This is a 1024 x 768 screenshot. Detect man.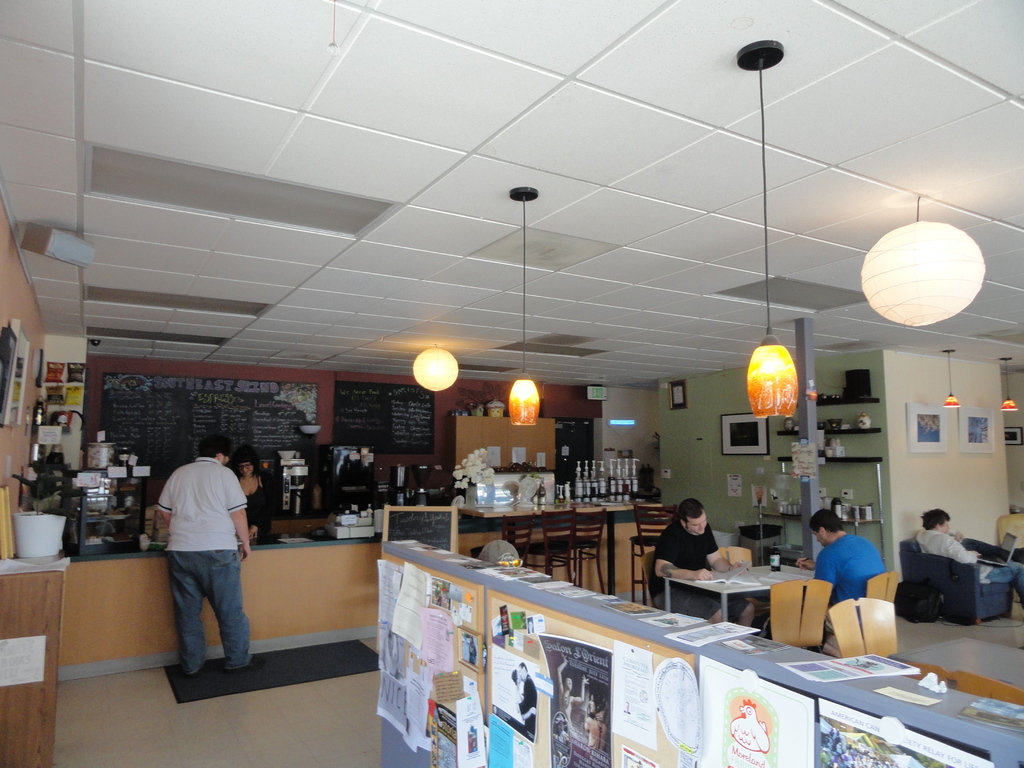
<region>797, 512, 881, 618</region>.
